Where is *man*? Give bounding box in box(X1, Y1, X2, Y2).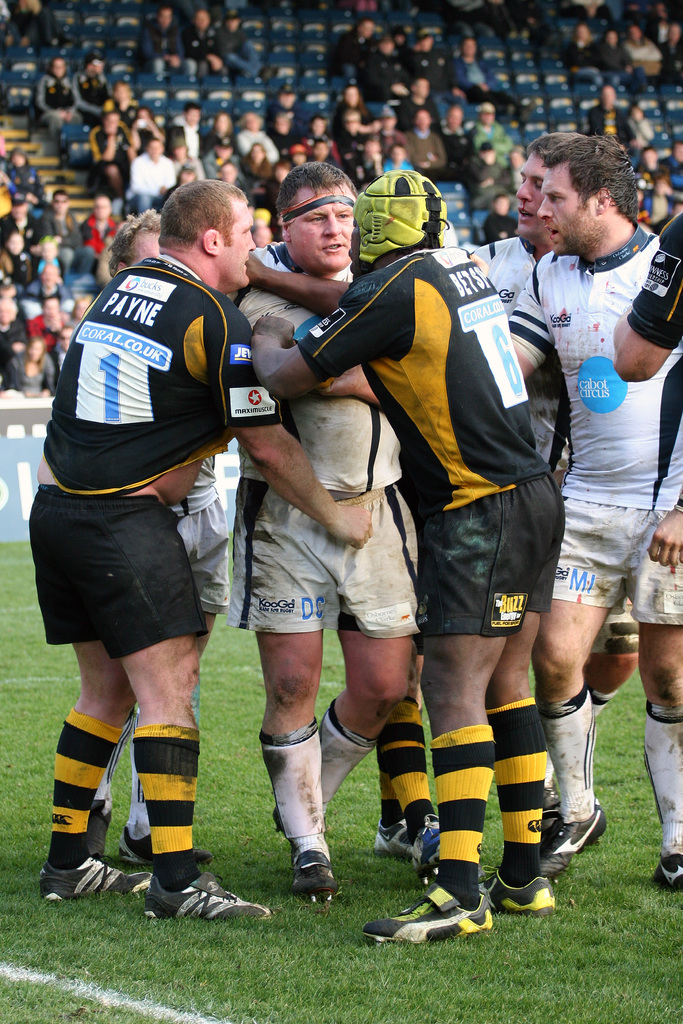
box(404, 109, 446, 179).
